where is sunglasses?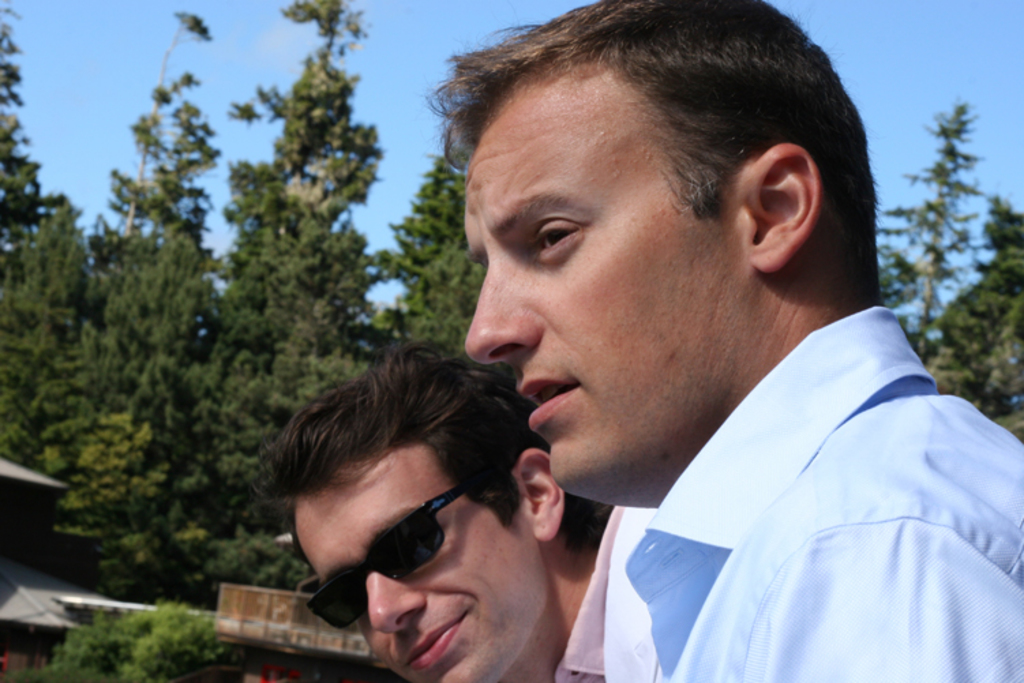
307:487:462:630.
